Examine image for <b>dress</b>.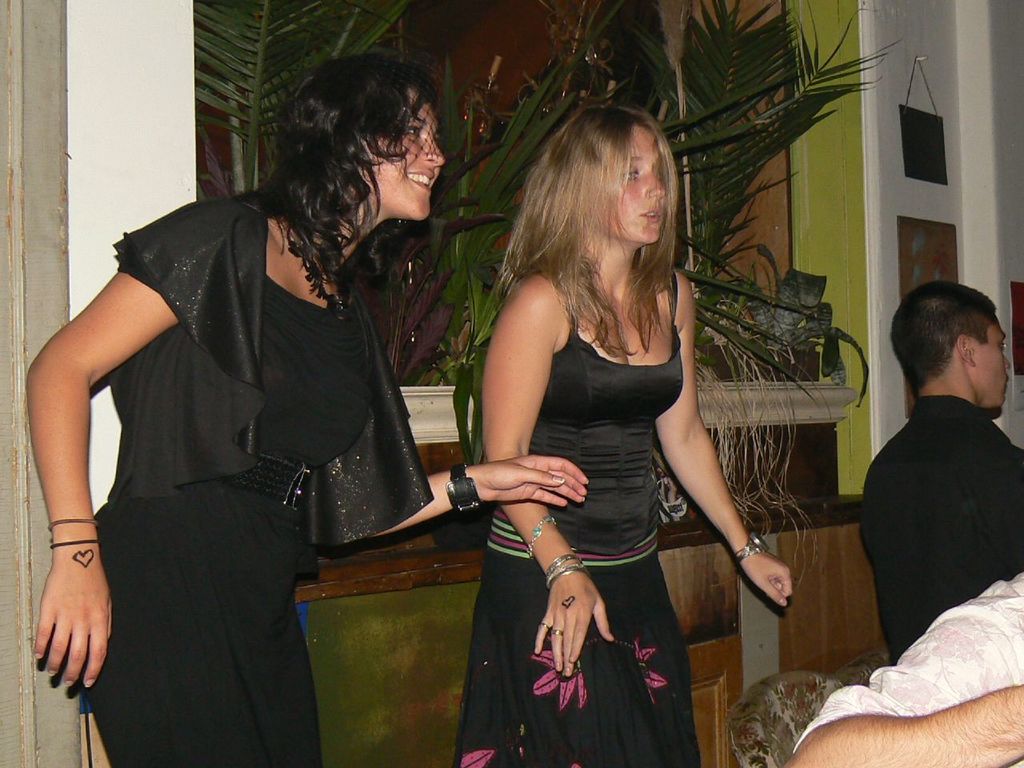
Examination result: 61,183,437,767.
